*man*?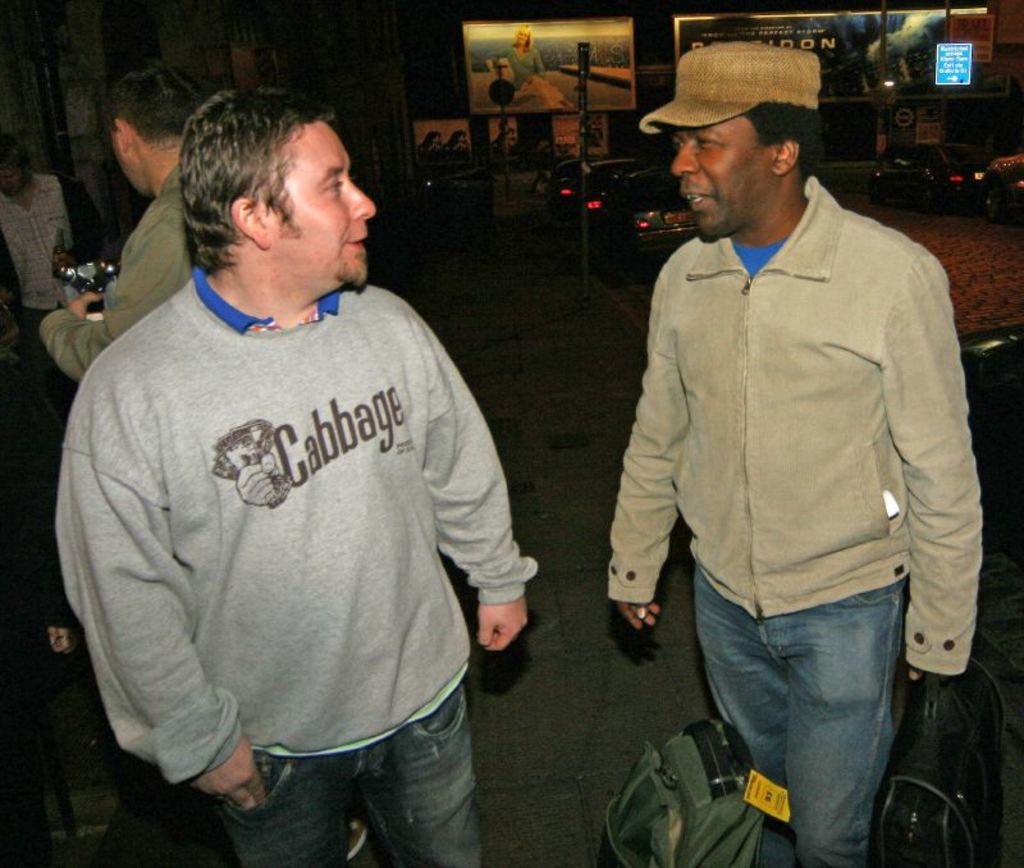
<bbox>47, 83, 536, 867</bbox>
